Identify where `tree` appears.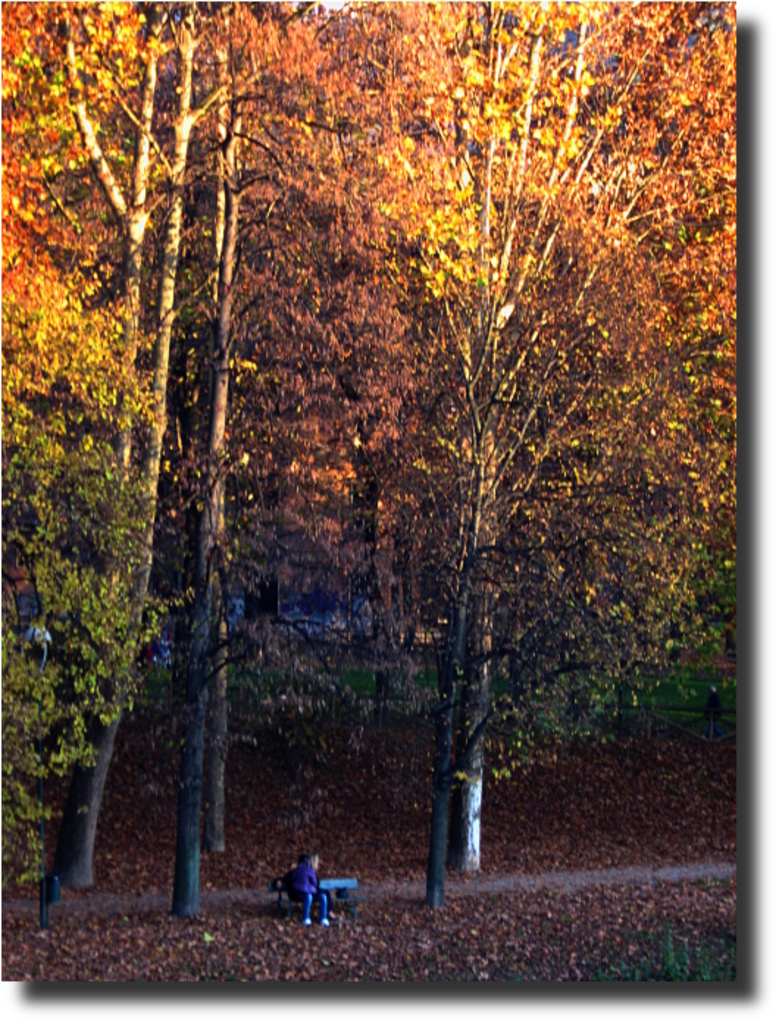
Appears at pyautogui.locateOnScreen(87, 0, 345, 862).
